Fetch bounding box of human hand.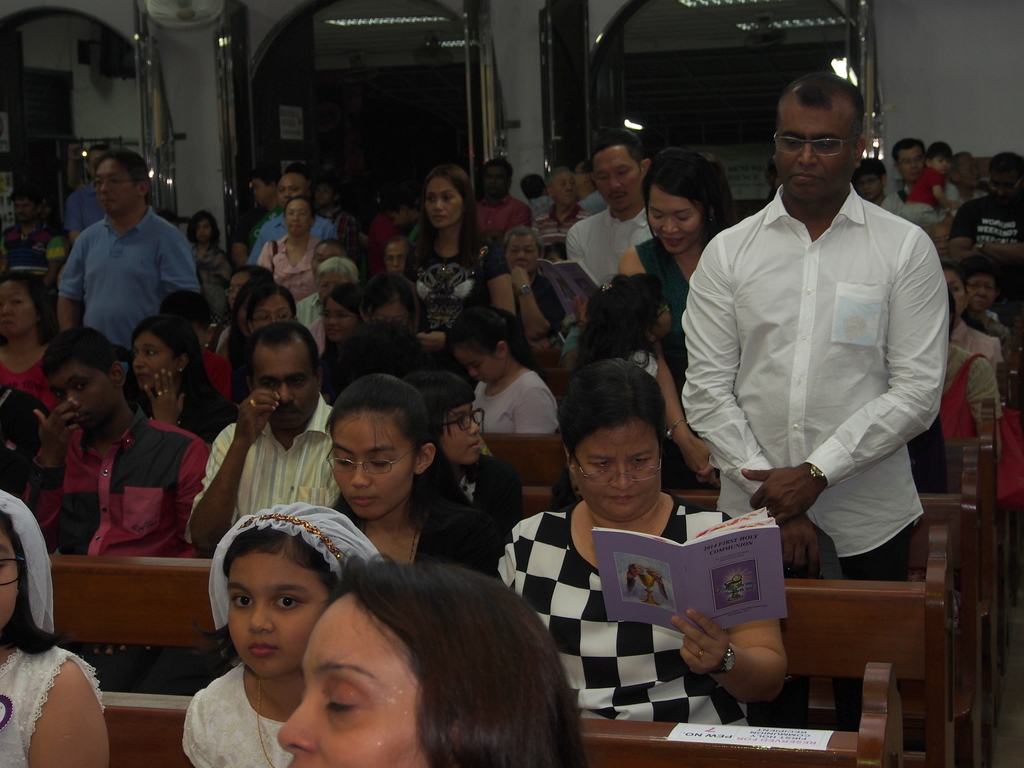
Bbox: [671, 608, 729, 675].
